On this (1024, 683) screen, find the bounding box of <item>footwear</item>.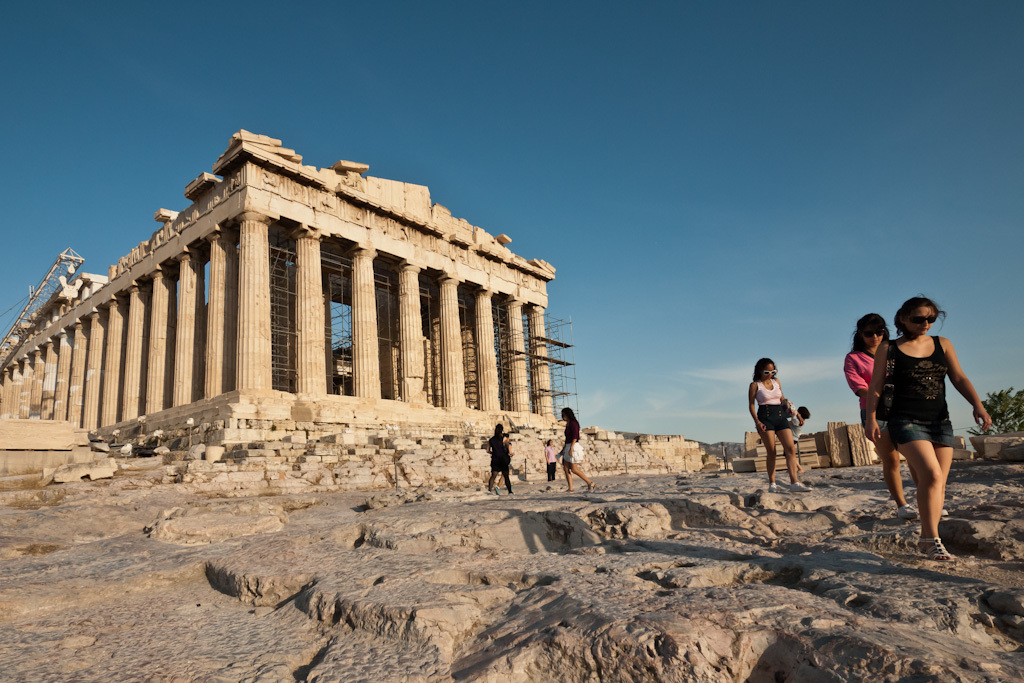
Bounding box: Rect(765, 478, 781, 496).
